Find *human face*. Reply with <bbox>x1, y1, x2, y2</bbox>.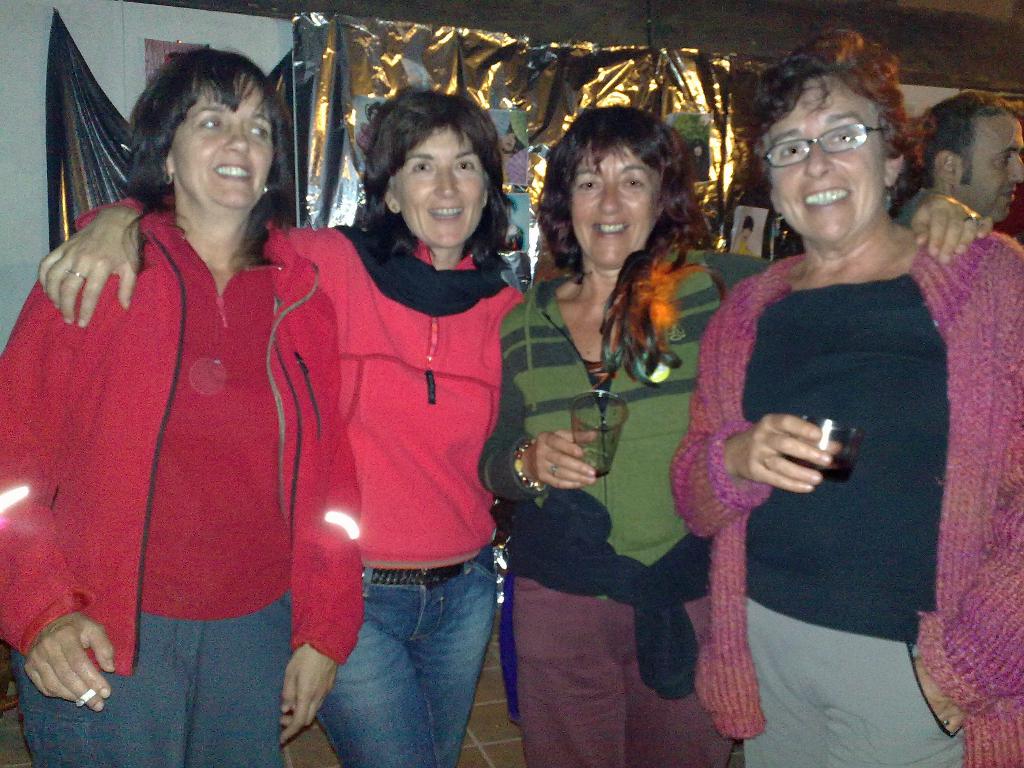
<bbox>572, 148, 657, 268</bbox>.
